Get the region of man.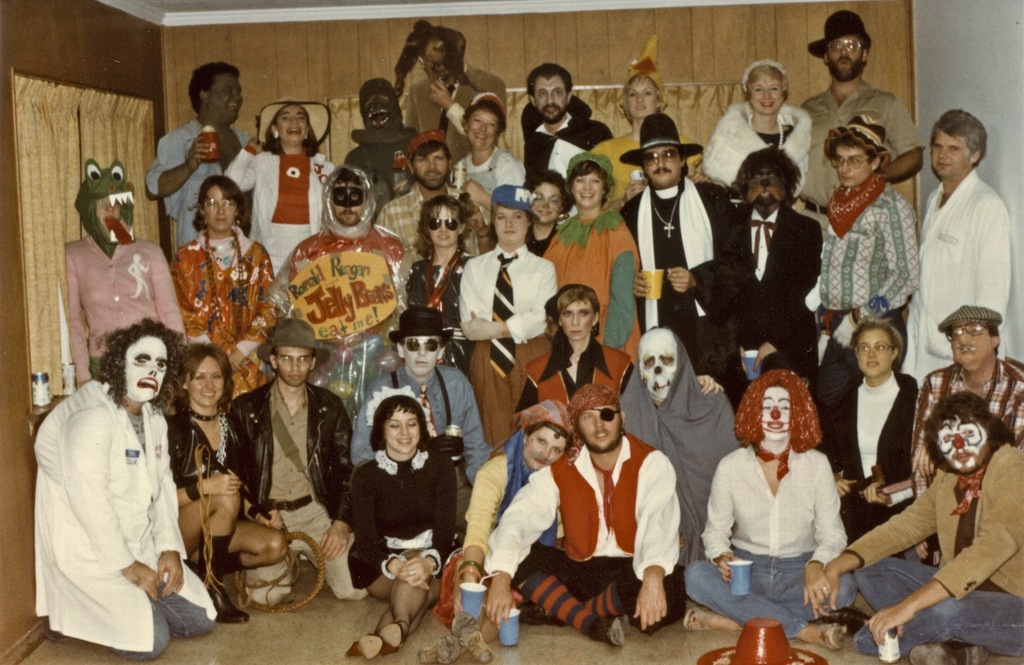
[left=27, top=305, right=205, bottom=655].
